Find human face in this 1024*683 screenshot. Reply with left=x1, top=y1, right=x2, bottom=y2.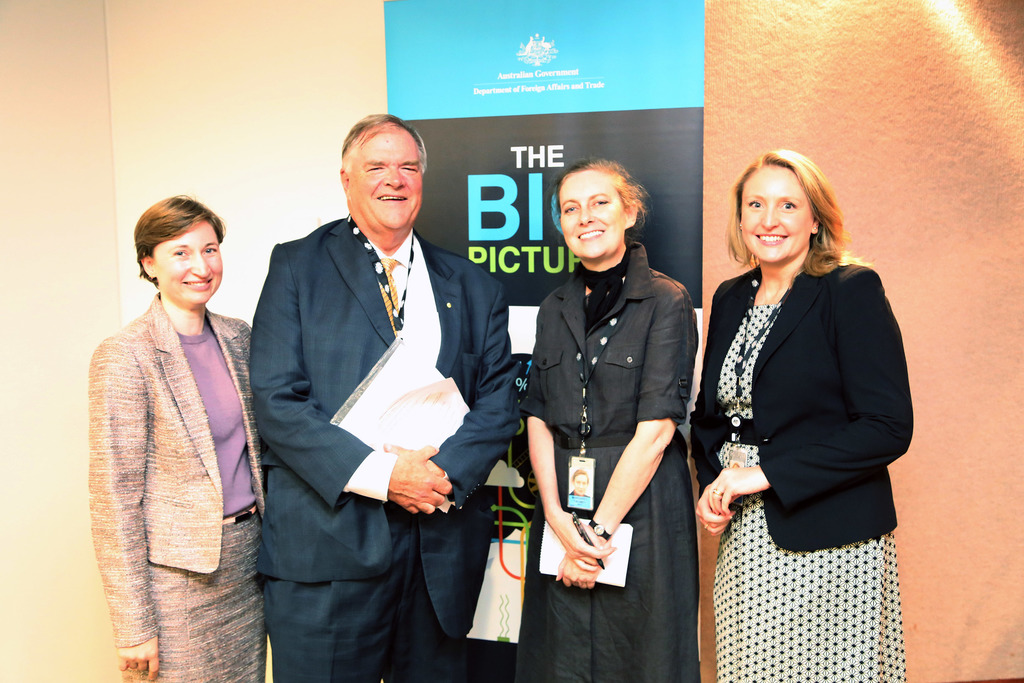
left=557, top=163, right=628, bottom=260.
